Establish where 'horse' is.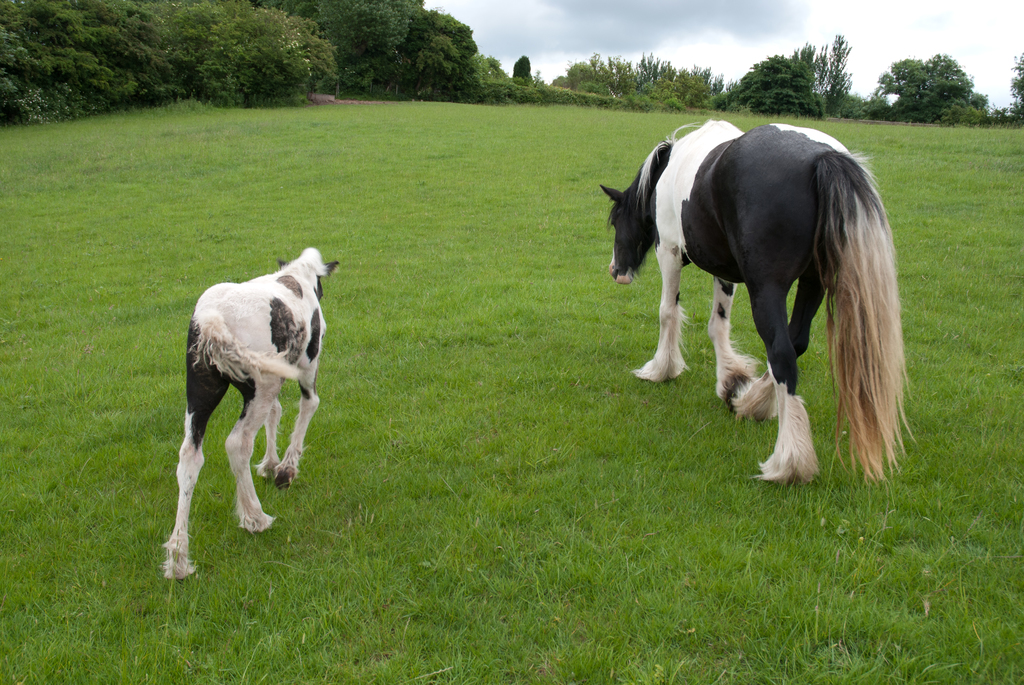
Established at 599,123,918,488.
